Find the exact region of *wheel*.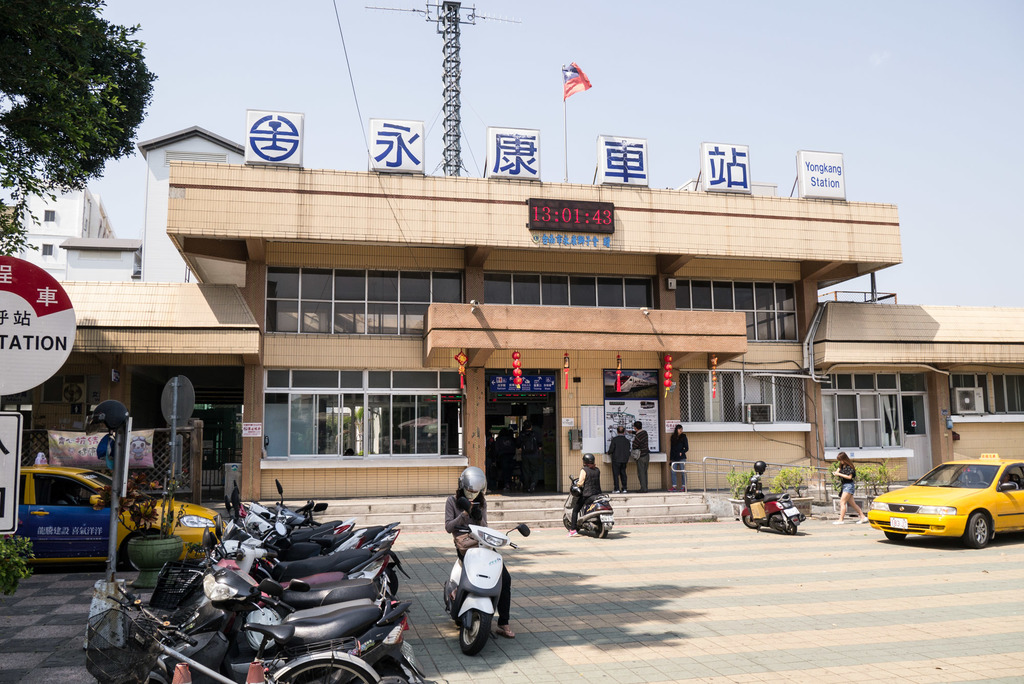
Exact region: <region>387, 567, 400, 594</region>.
